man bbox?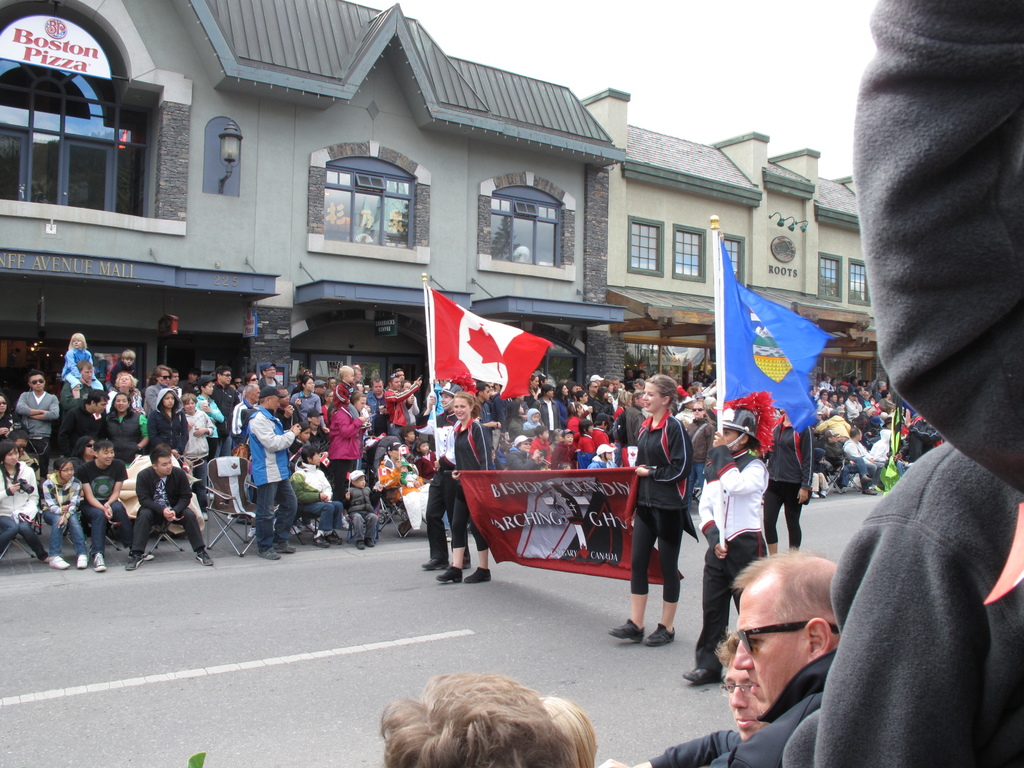
(left=210, top=367, right=240, bottom=458)
